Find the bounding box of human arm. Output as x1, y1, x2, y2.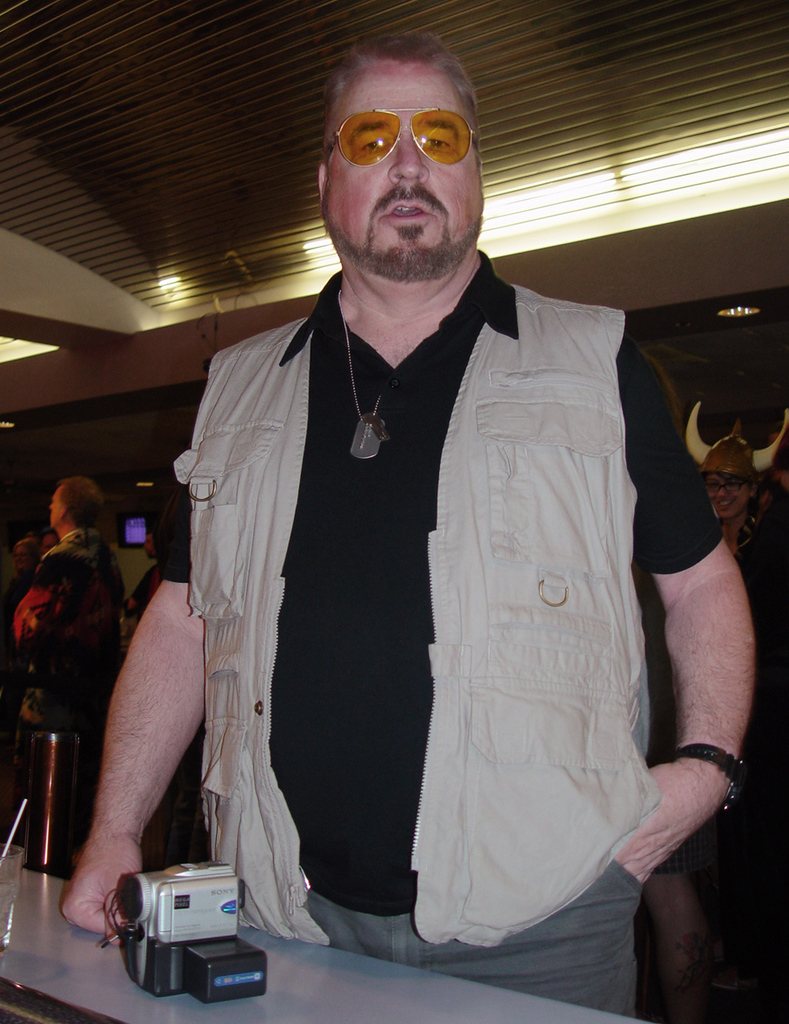
614, 335, 758, 887.
